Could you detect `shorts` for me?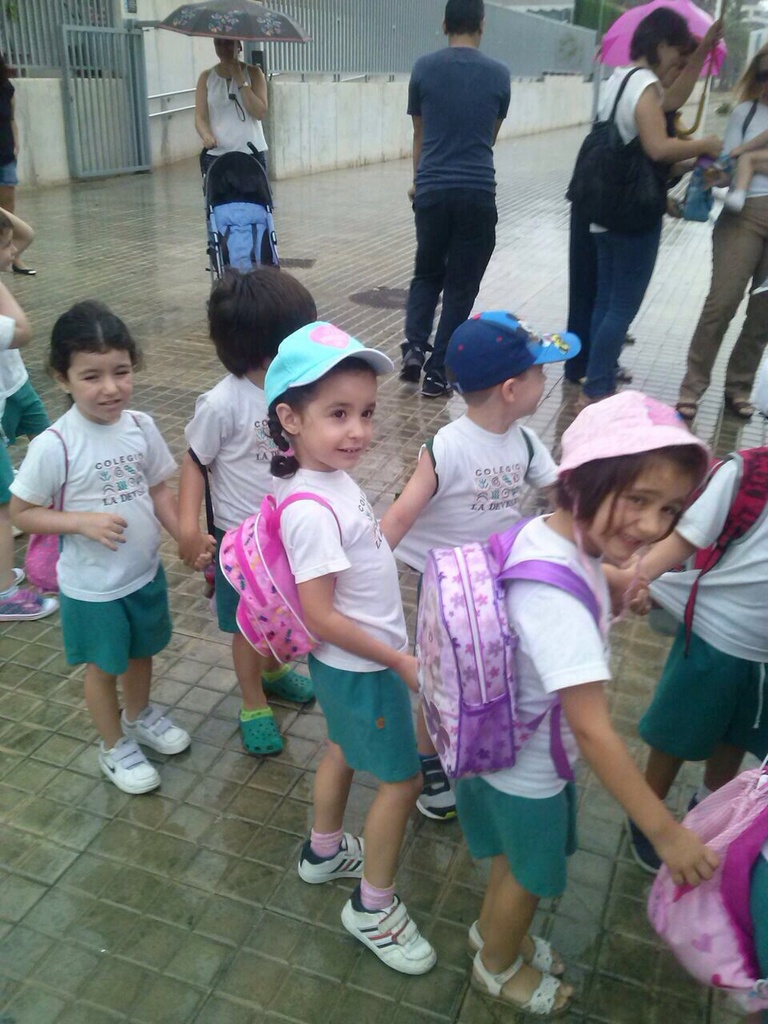
Detection result: bbox=[68, 562, 174, 674].
